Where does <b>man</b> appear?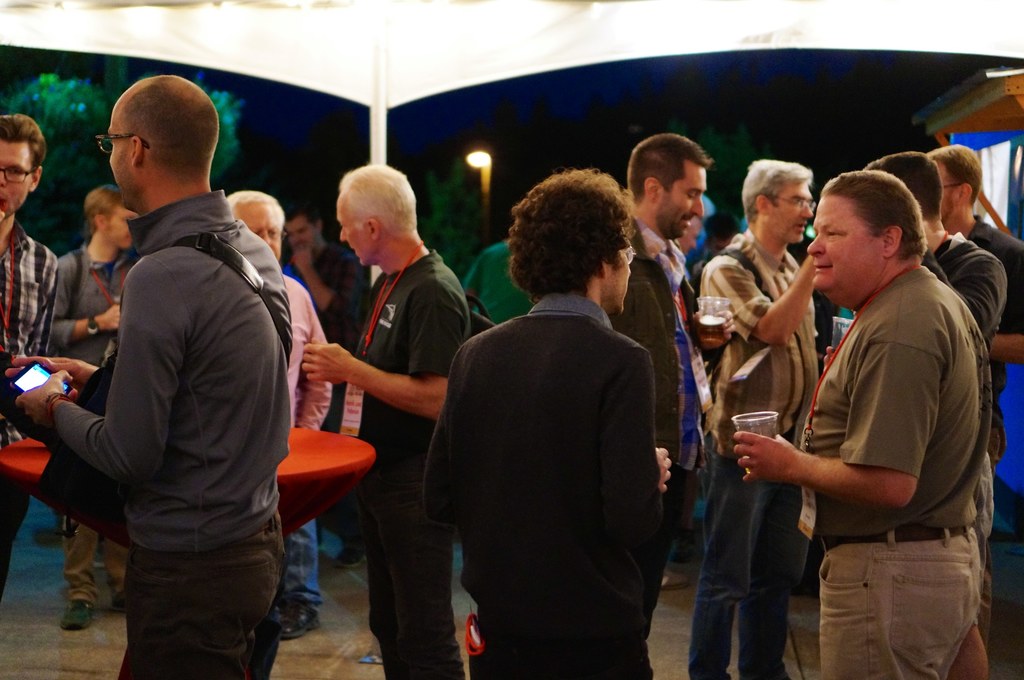
Appears at detection(229, 192, 339, 639).
